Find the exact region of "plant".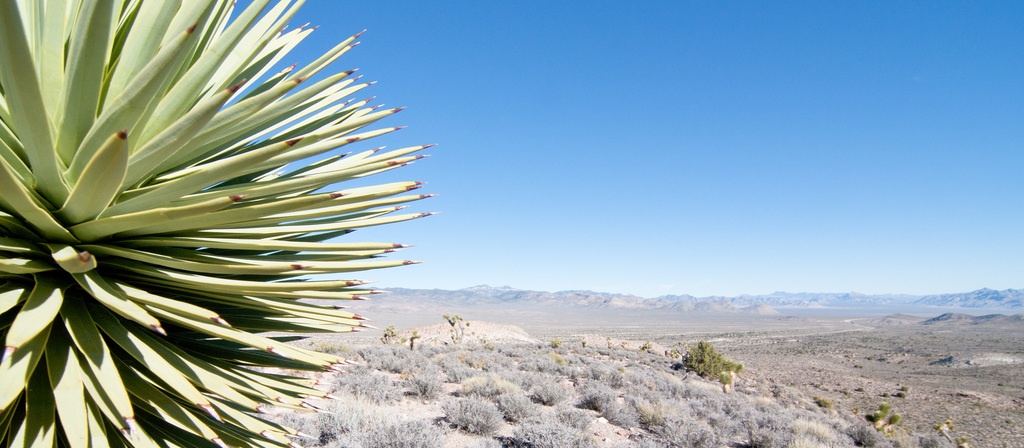
Exact region: bbox(669, 337, 746, 383).
